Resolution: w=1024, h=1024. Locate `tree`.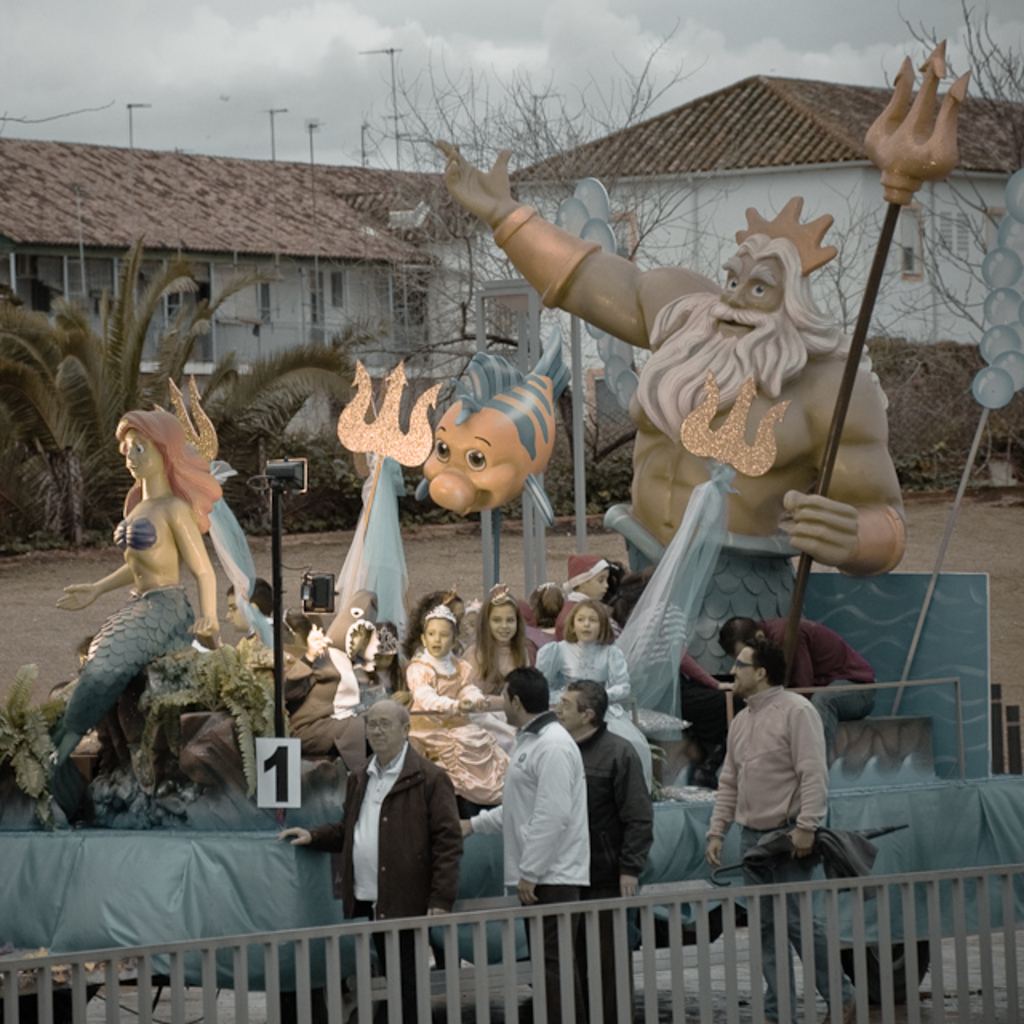
x1=123 y1=638 x2=296 y2=773.
